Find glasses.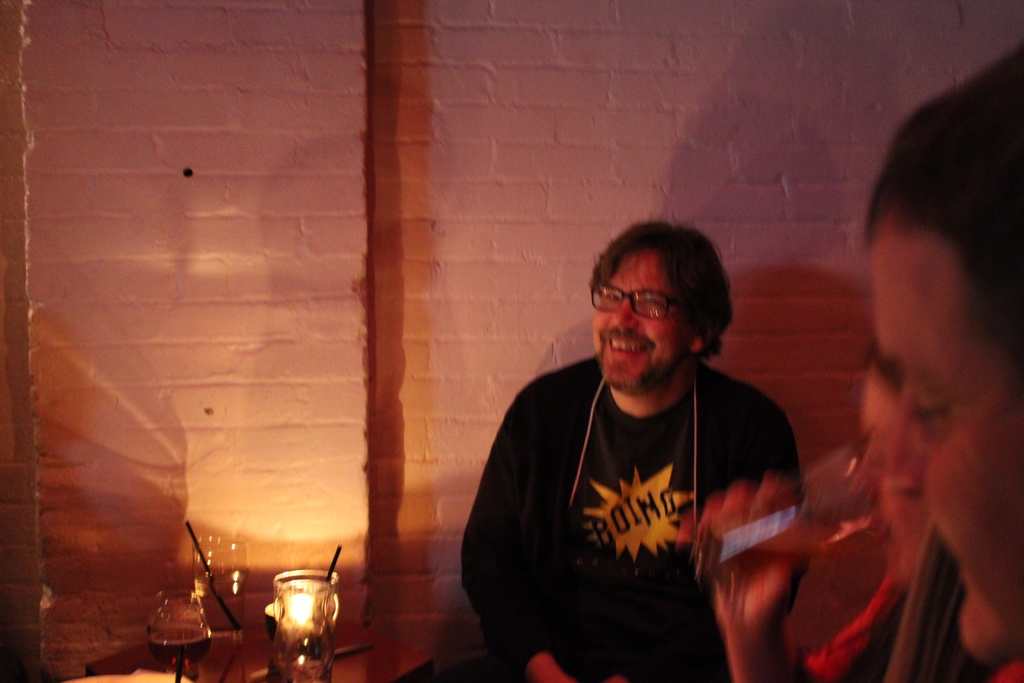
(left=603, top=286, right=726, bottom=329).
